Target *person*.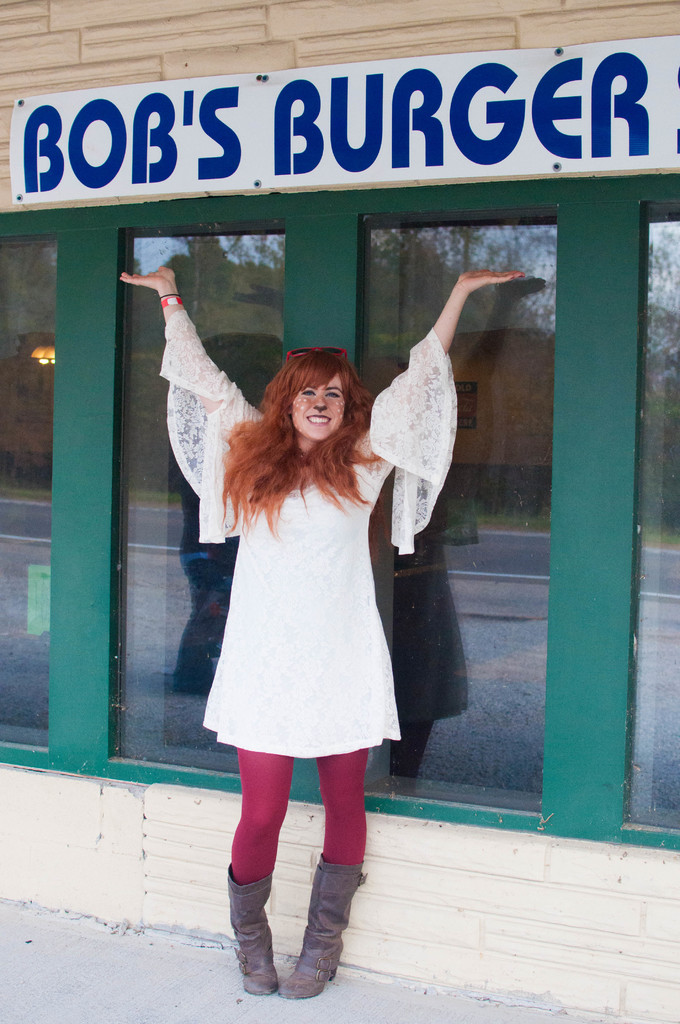
Target region: (left=118, top=262, right=526, bottom=1005).
